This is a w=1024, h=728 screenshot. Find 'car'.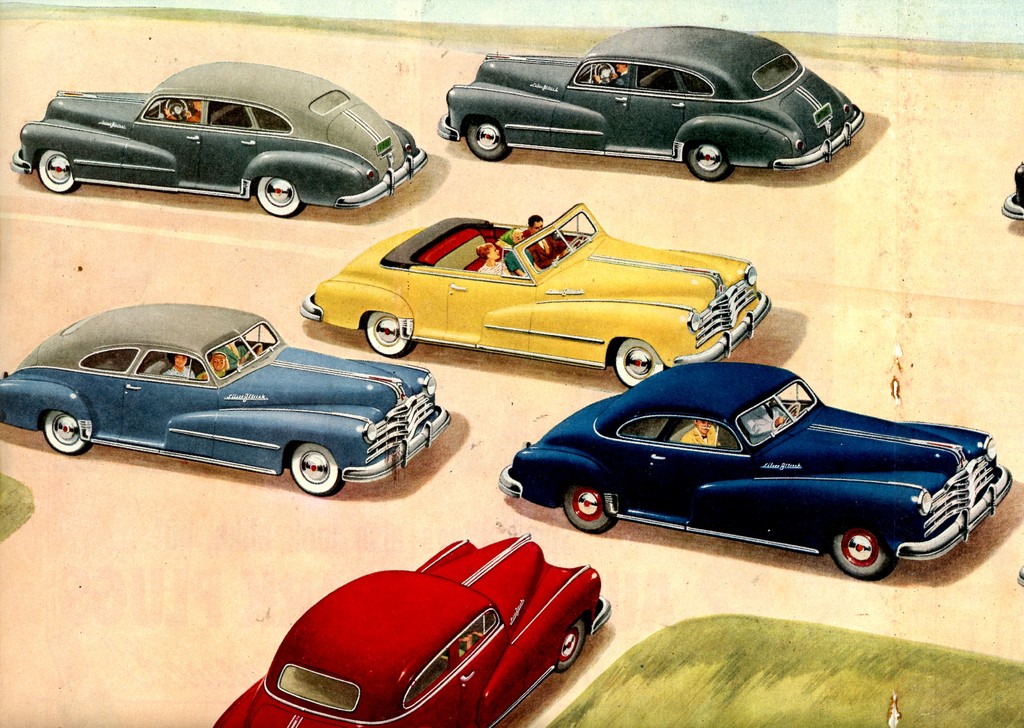
Bounding box: (left=8, top=59, right=428, bottom=218).
